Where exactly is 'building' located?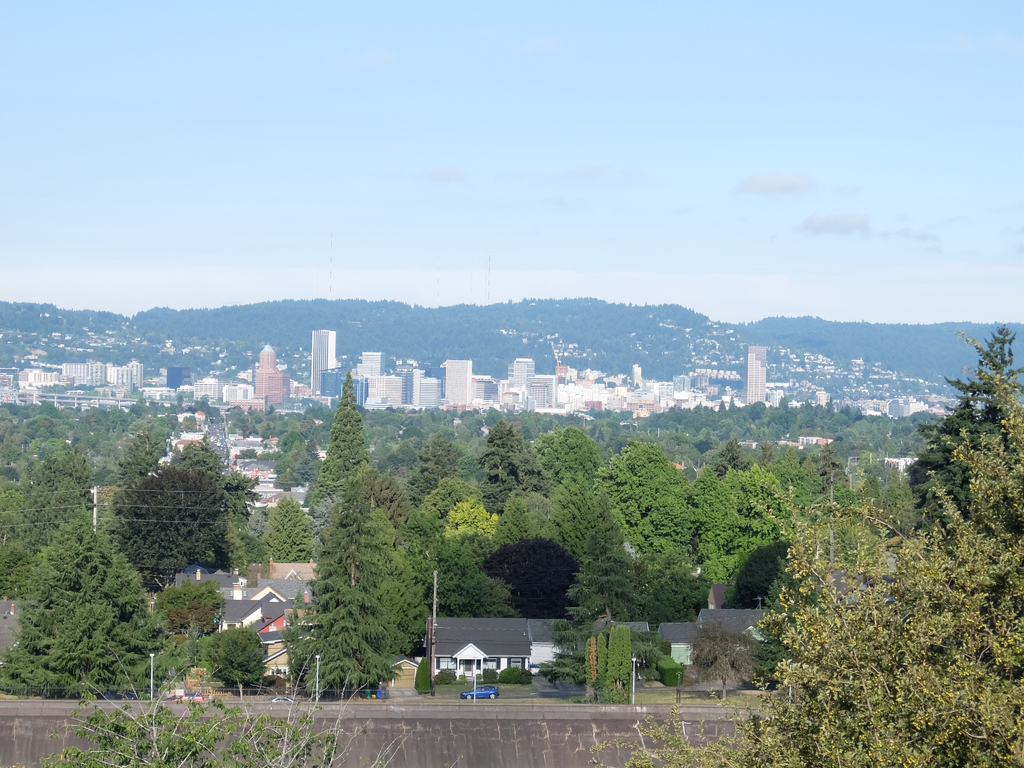
Its bounding box is box=[313, 330, 333, 396].
